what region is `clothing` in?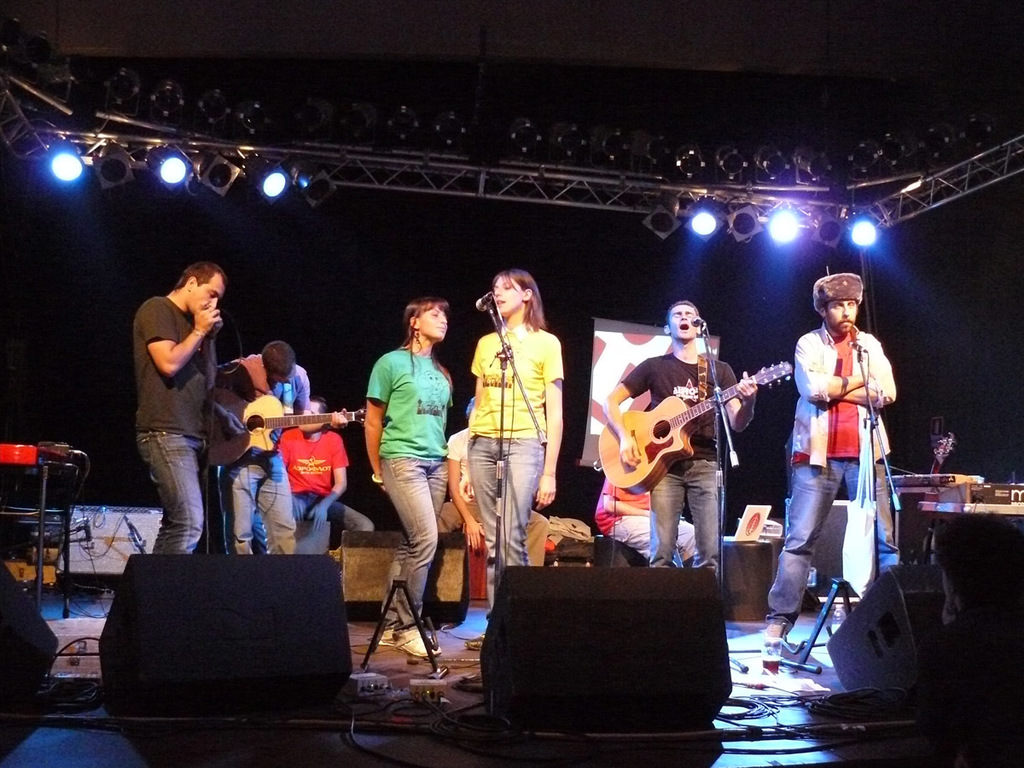
crop(464, 323, 559, 606).
